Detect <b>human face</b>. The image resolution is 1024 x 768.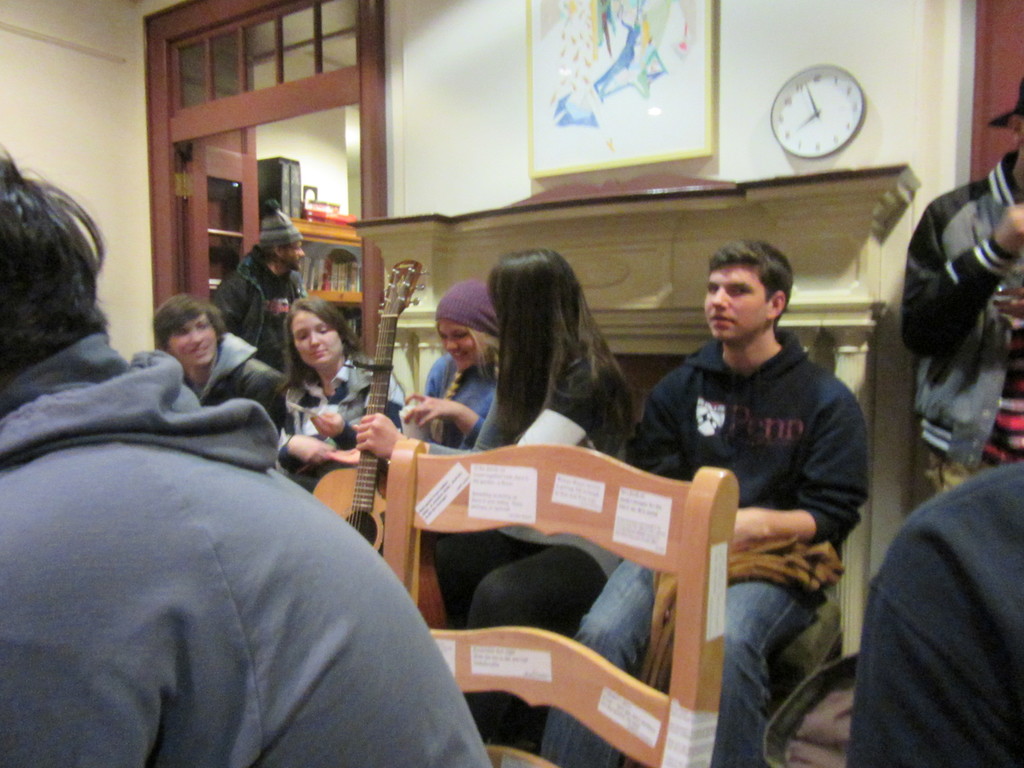
{"x1": 705, "y1": 269, "x2": 771, "y2": 338}.
